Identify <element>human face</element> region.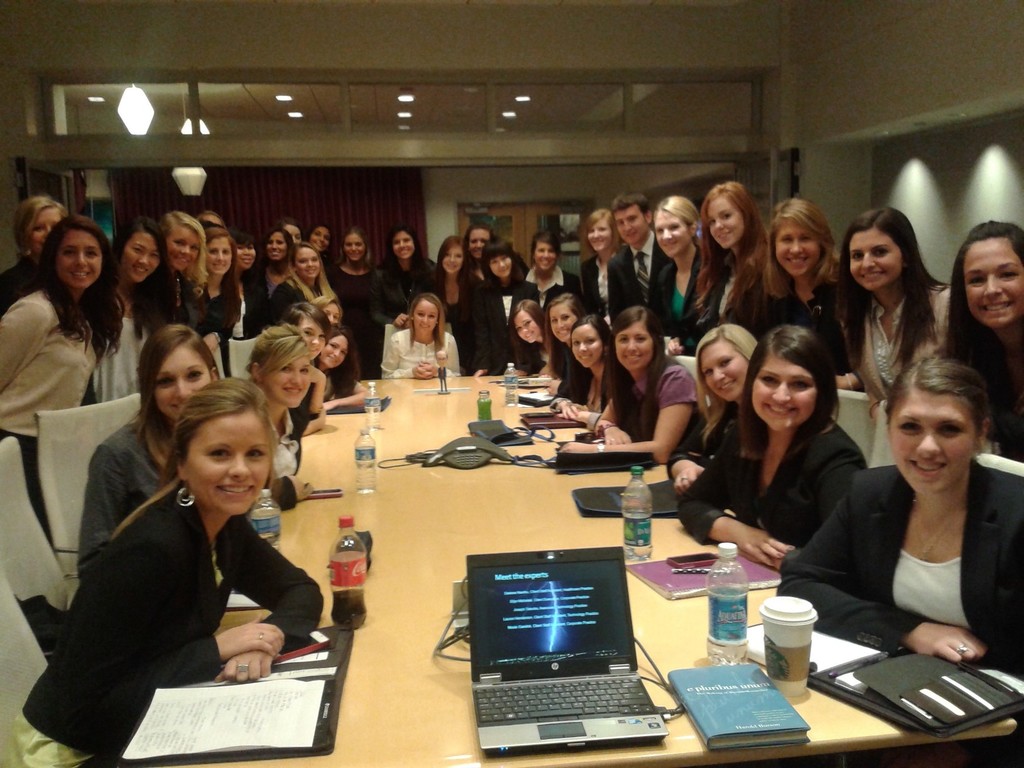
Region: left=521, top=312, right=538, bottom=341.
